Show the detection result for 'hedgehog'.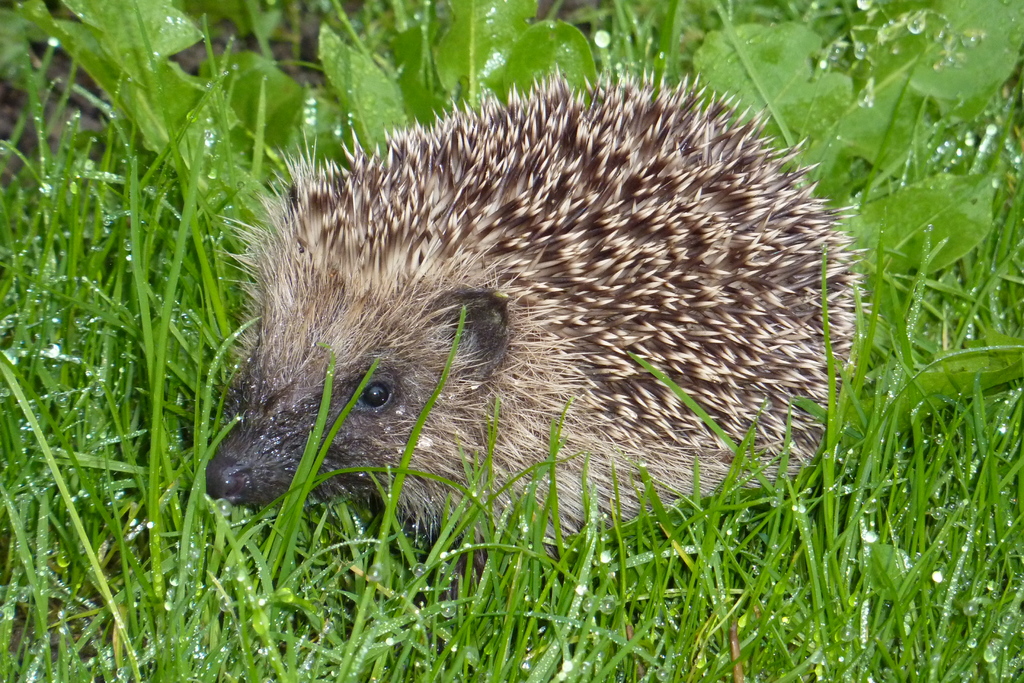
202:63:884:561.
